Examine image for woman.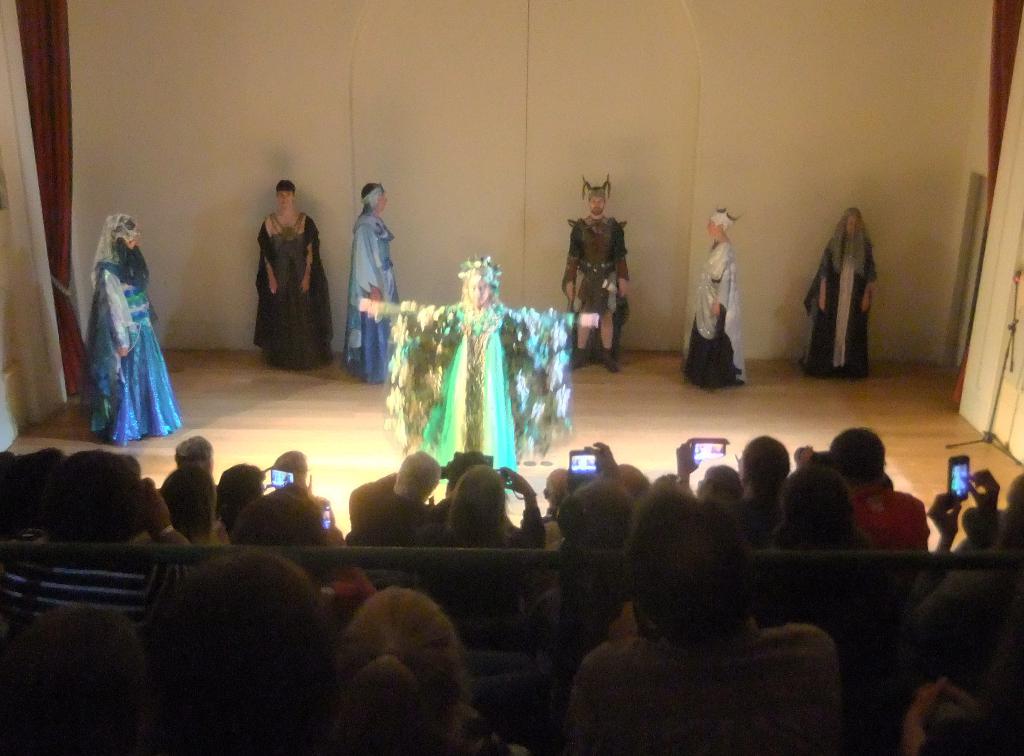
Examination result: 253,181,337,376.
